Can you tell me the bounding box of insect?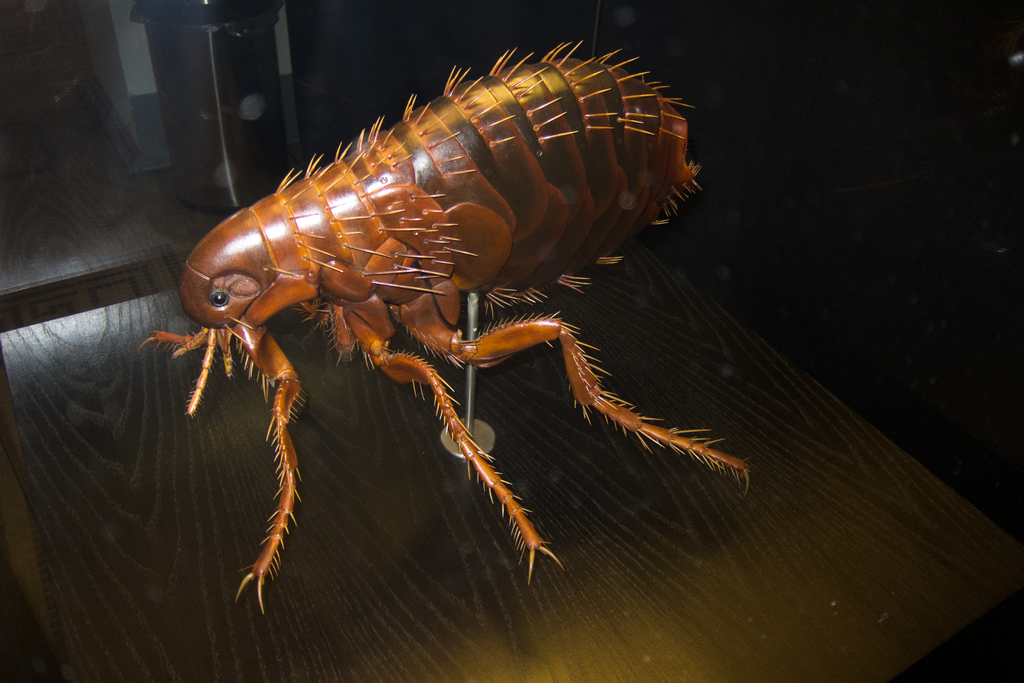
crop(139, 43, 751, 617).
